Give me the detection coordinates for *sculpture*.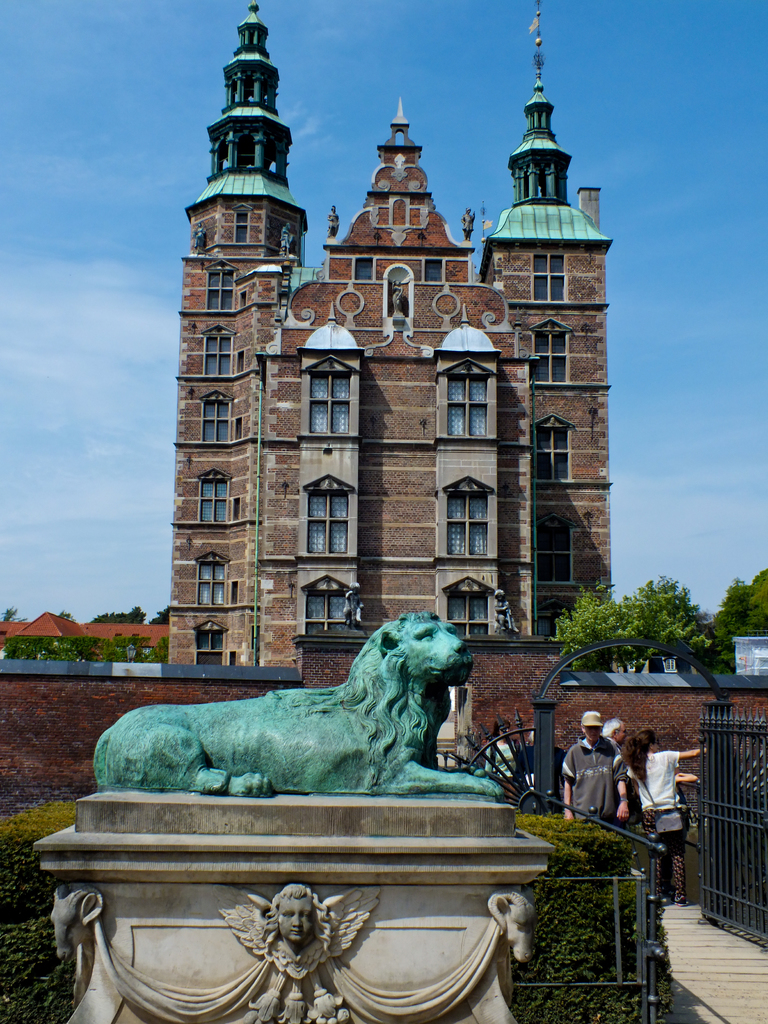
Rect(484, 885, 542, 965).
